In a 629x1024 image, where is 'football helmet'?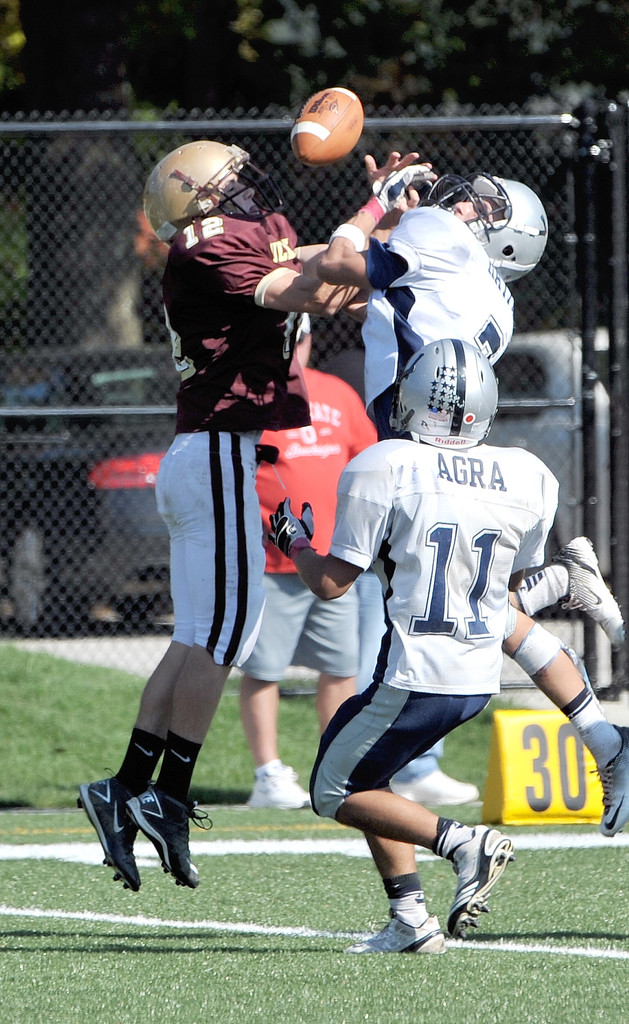
detection(386, 326, 487, 449).
